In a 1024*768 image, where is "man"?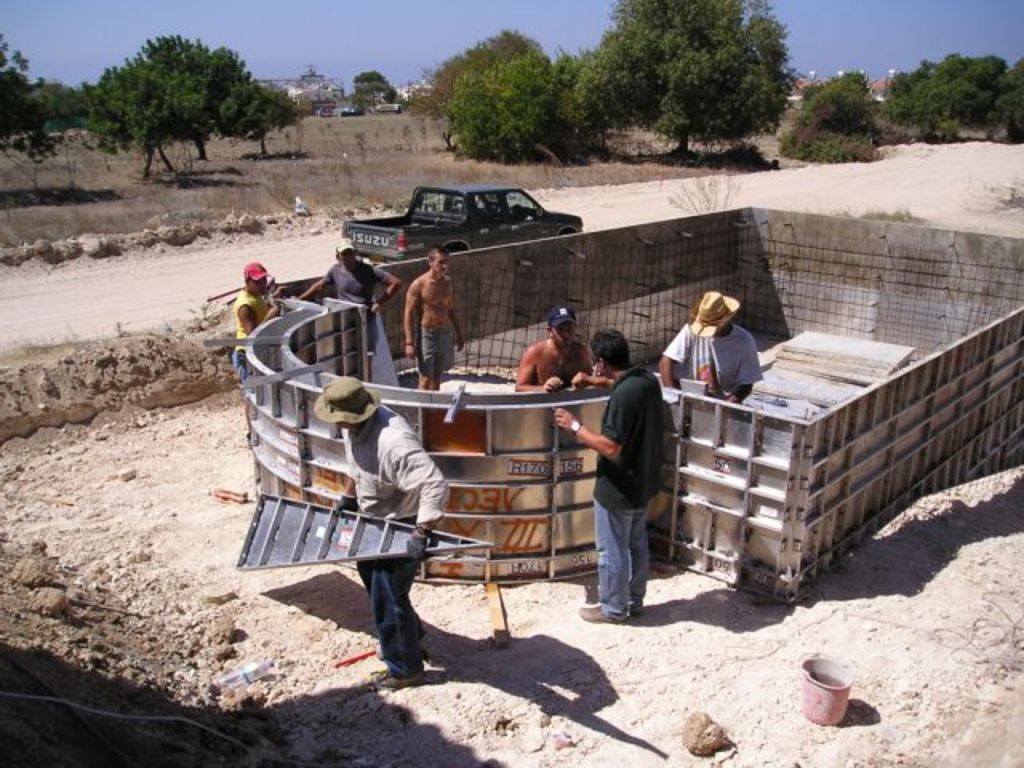
Rect(299, 237, 400, 381).
